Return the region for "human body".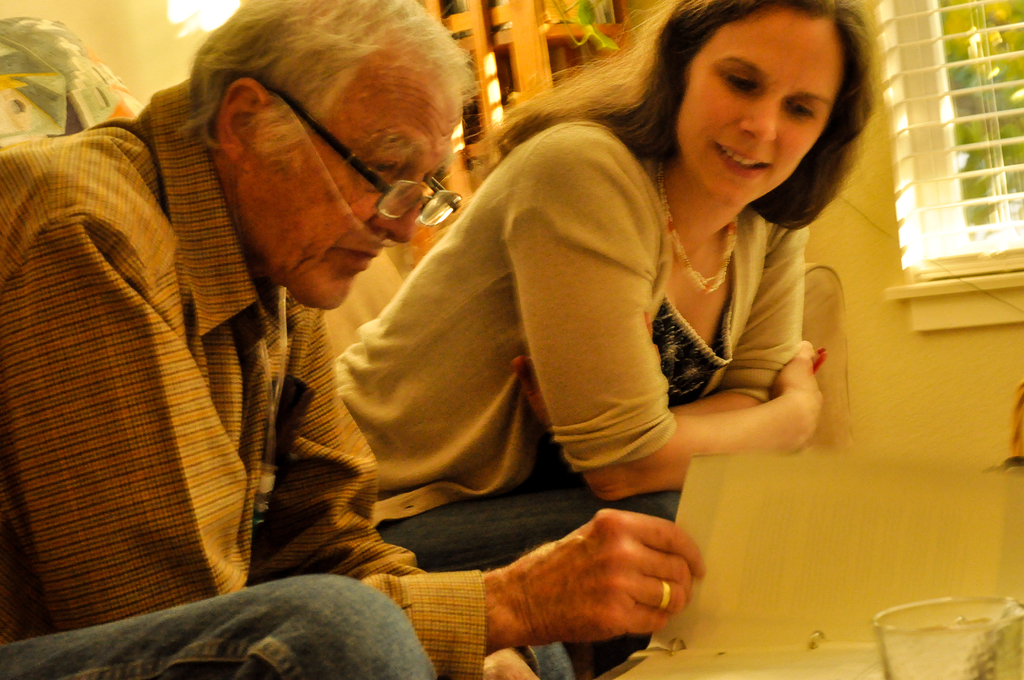
{"left": 328, "top": 119, "right": 824, "bottom": 523}.
